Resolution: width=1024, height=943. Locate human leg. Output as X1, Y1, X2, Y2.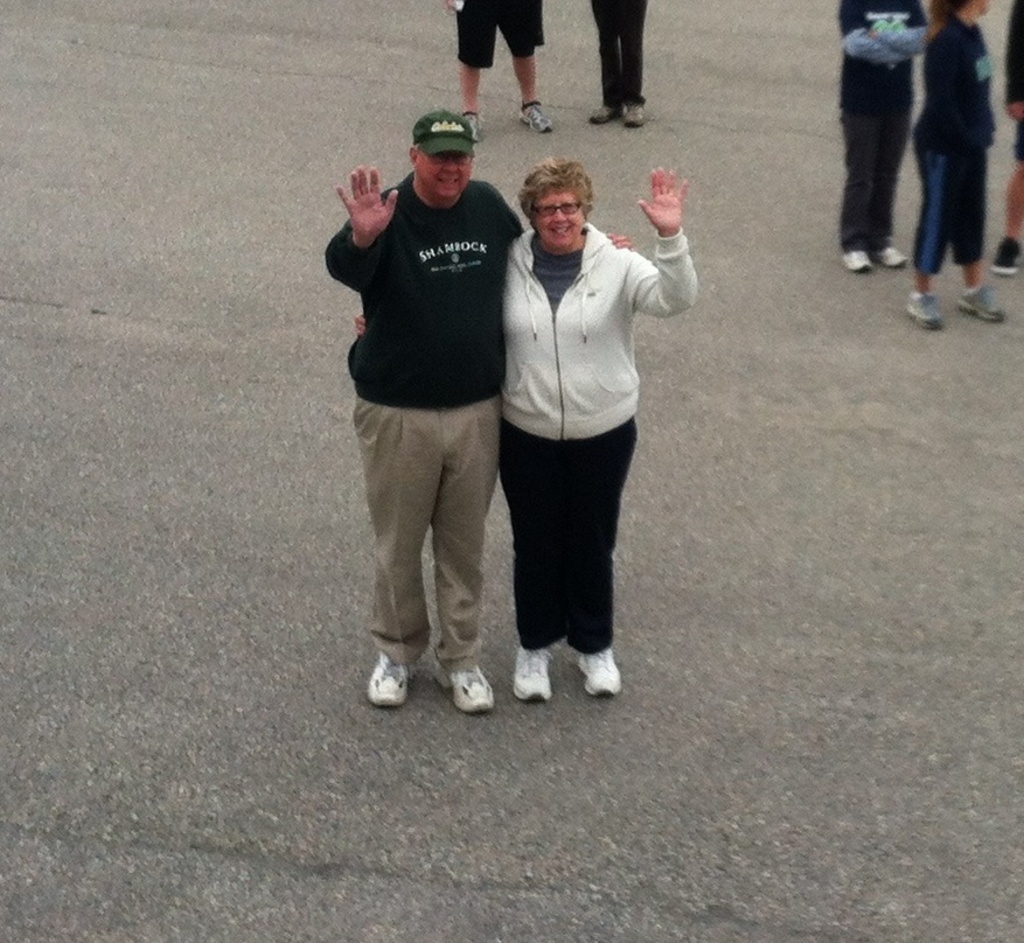
911, 132, 942, 329.
